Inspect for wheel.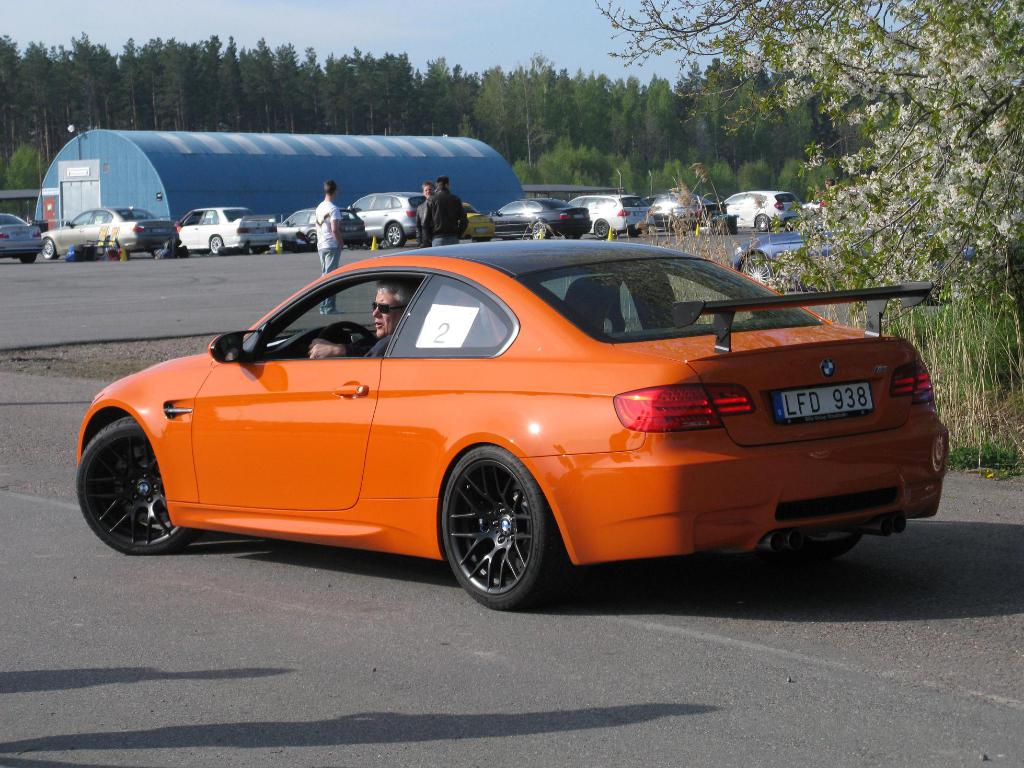
Inspection: bbox=[39, 236, 64, 261].
